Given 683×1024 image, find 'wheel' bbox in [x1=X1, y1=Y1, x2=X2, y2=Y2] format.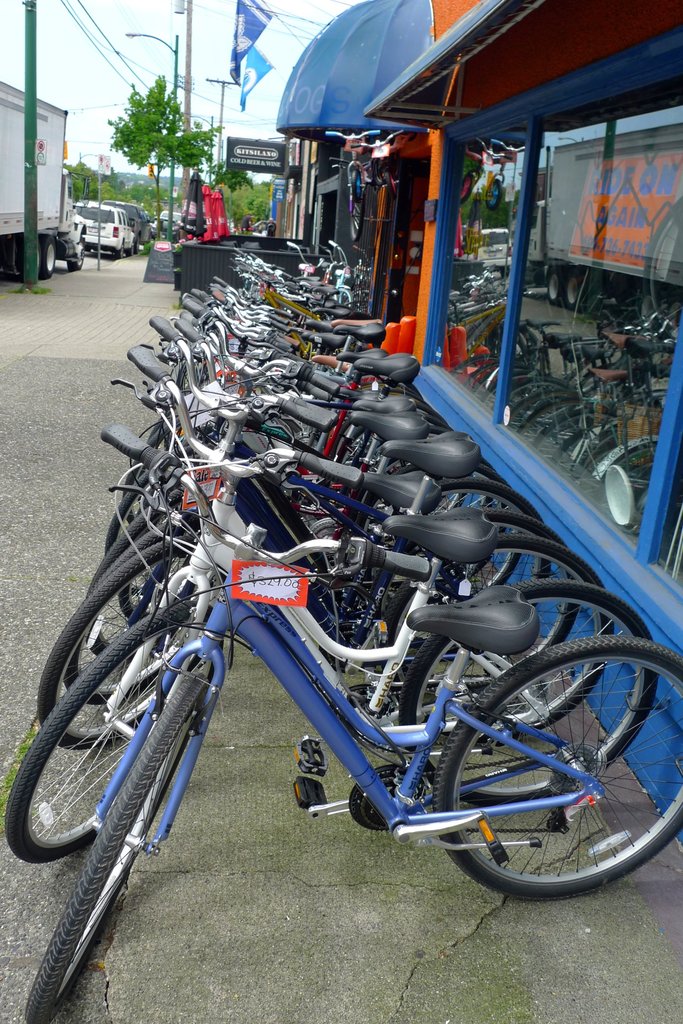
[x1=68, y1=495, x2=228, y2=720].
